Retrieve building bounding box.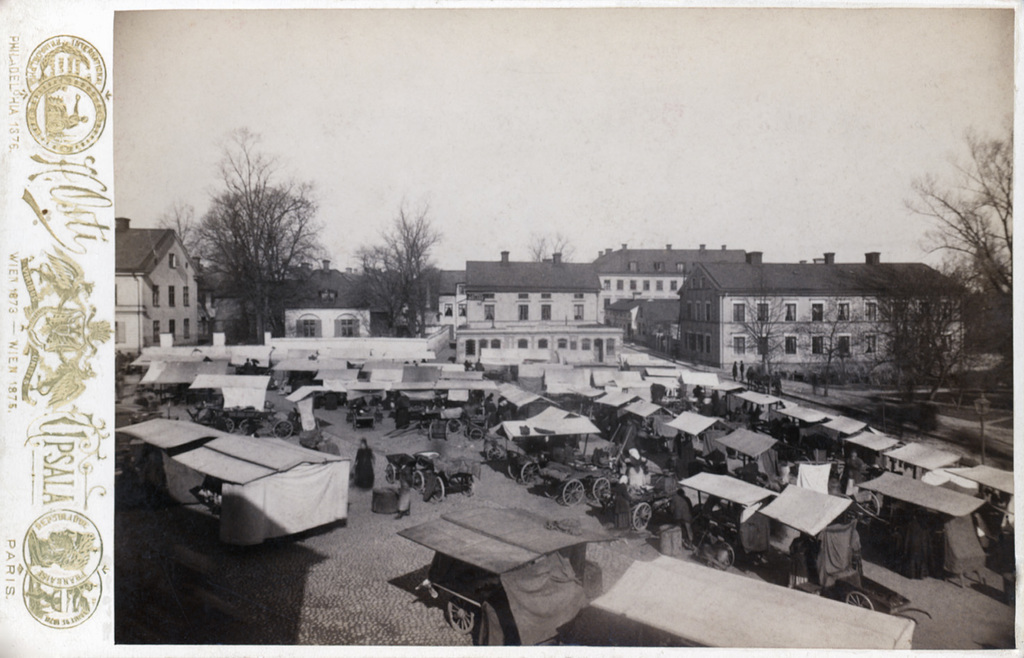
Bounding box: <bbox>591, 240, 763, 330</bbox>.
